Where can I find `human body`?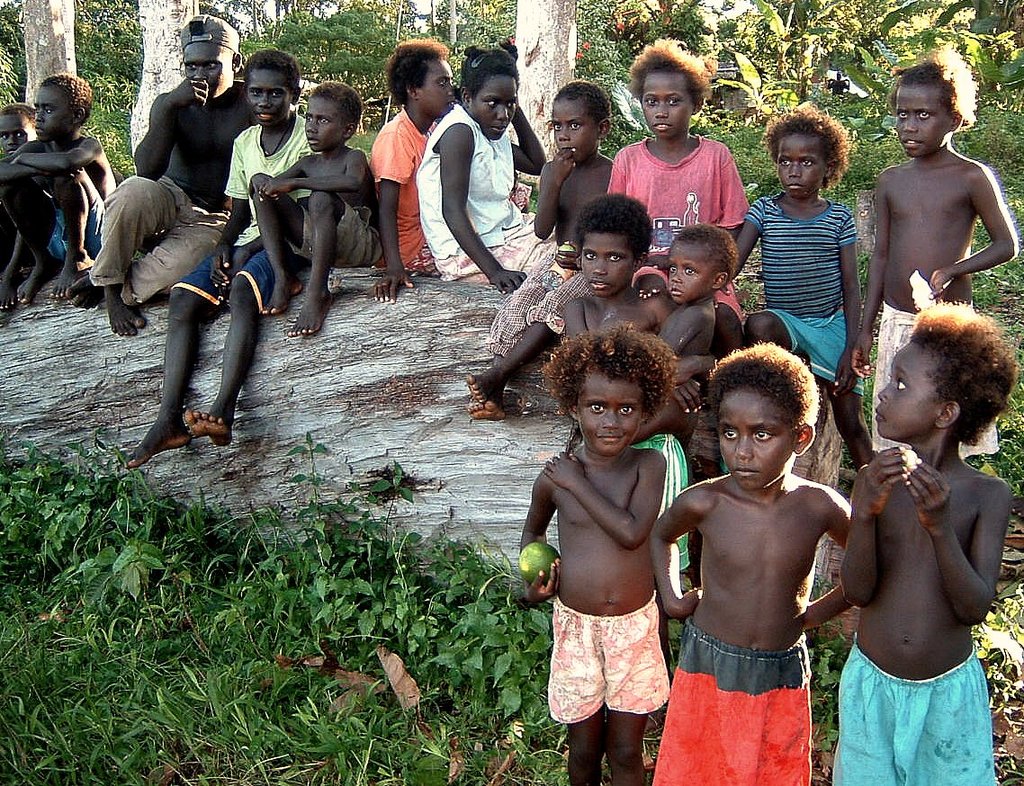
You can find it at pyautogui.locateOnScreen(827, 270, 1006, 785).
